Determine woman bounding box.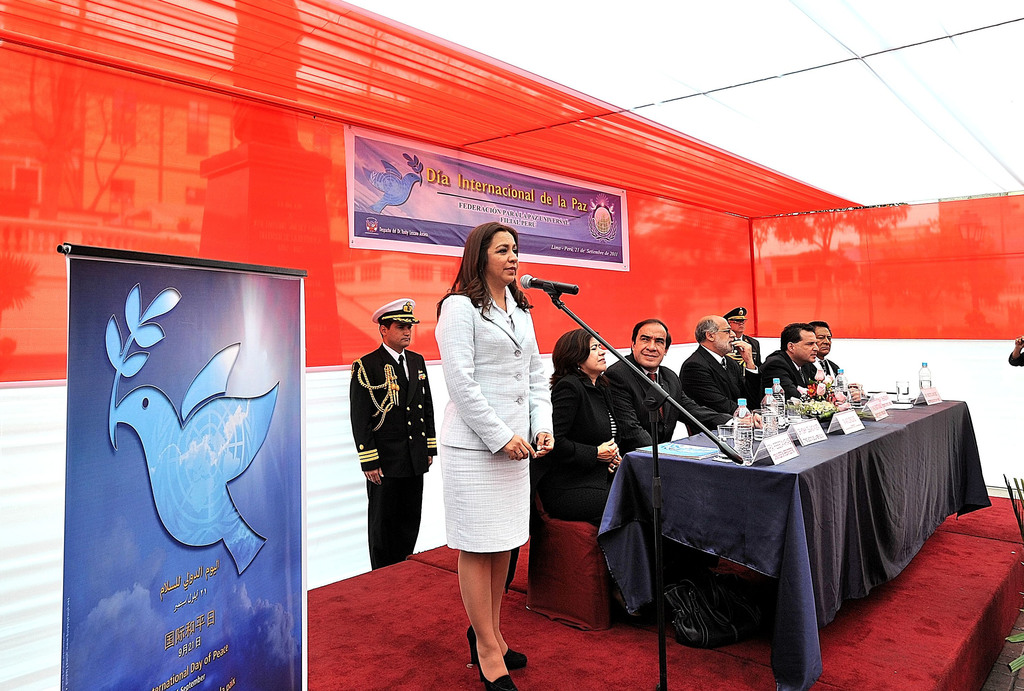
Determined: l=432, t=201, r=561, b=669.
